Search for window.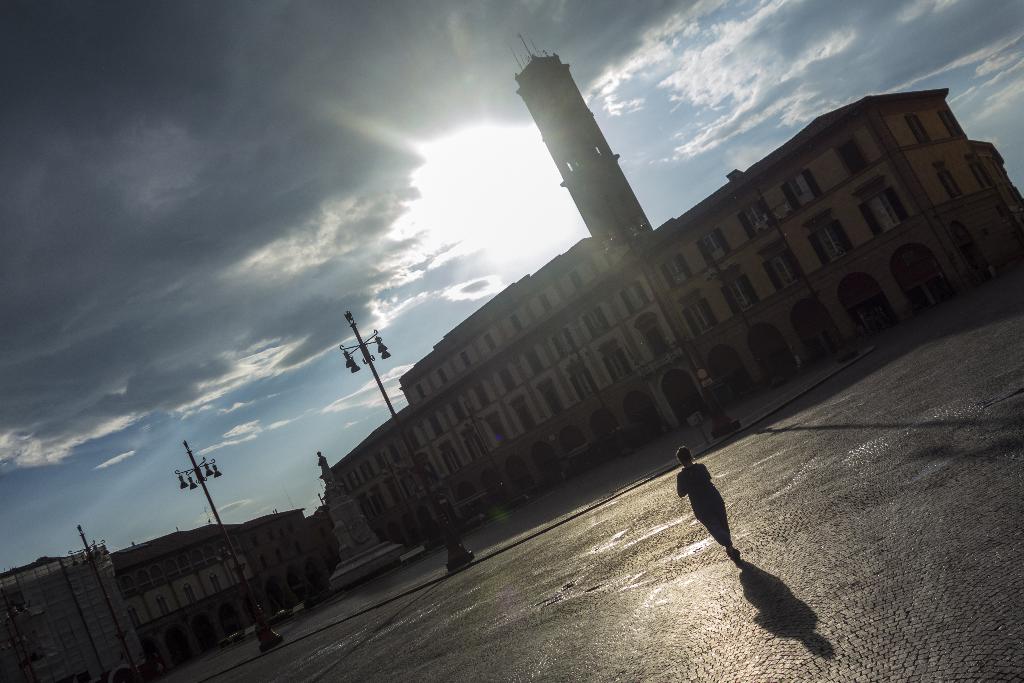
Found at box=[483, 416, 506, 445].
